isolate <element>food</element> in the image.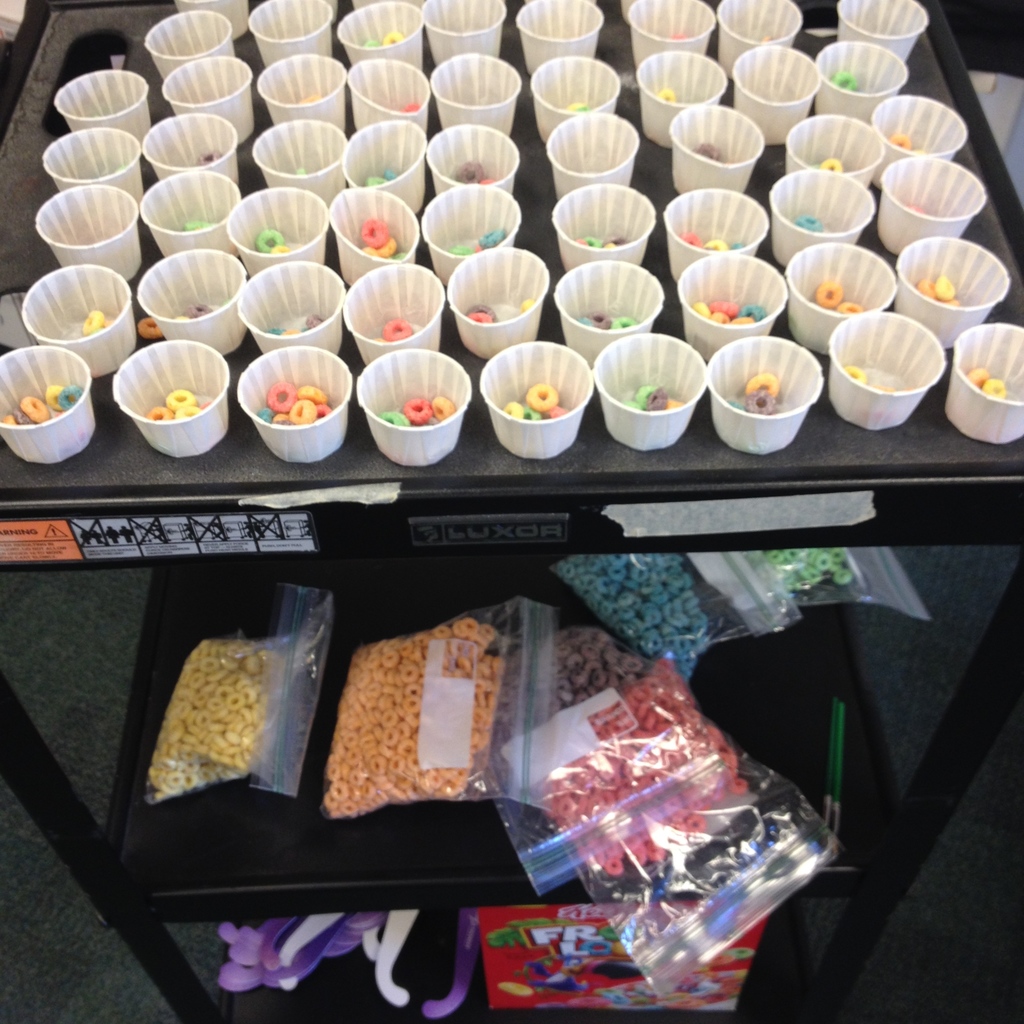
Isolated region: locate(727, 237, 746, 250).
